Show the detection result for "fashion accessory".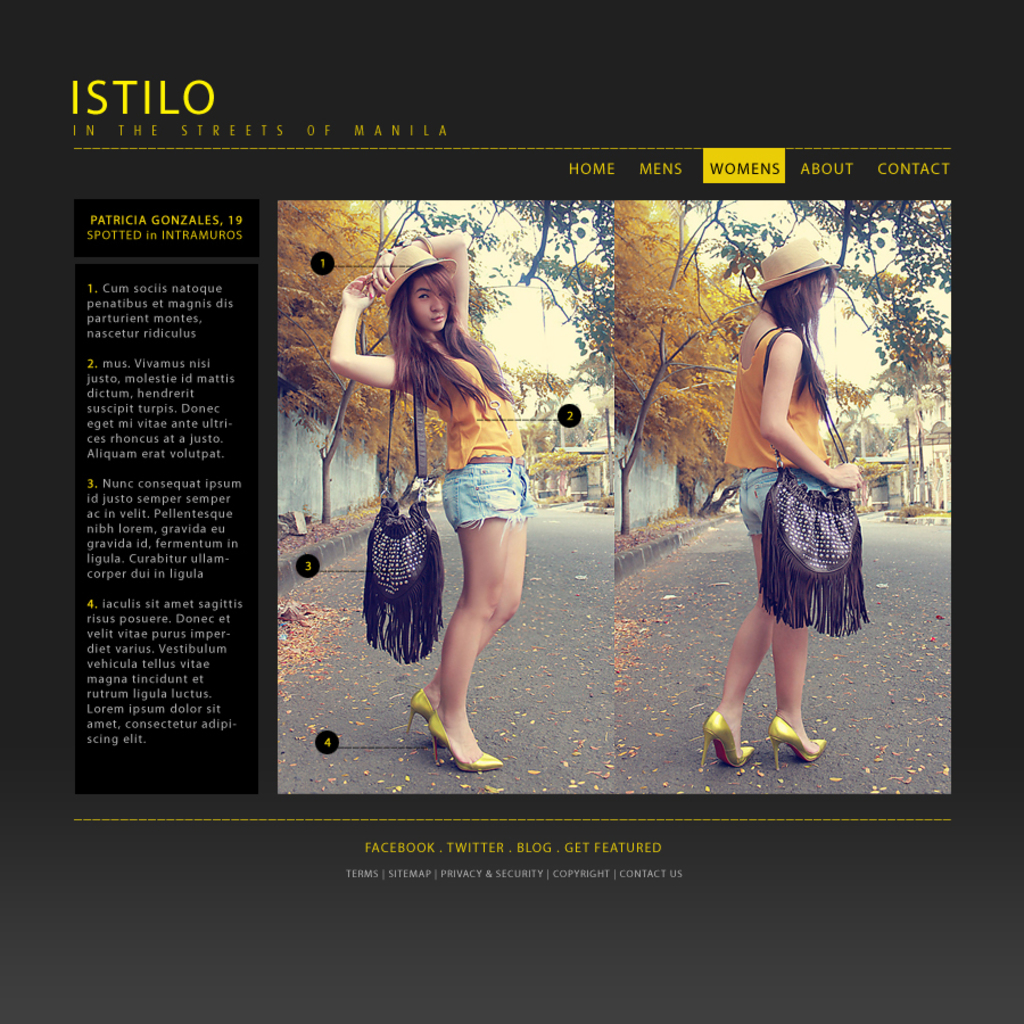
[x1=427, y1=704, x2=499, y2=775].
